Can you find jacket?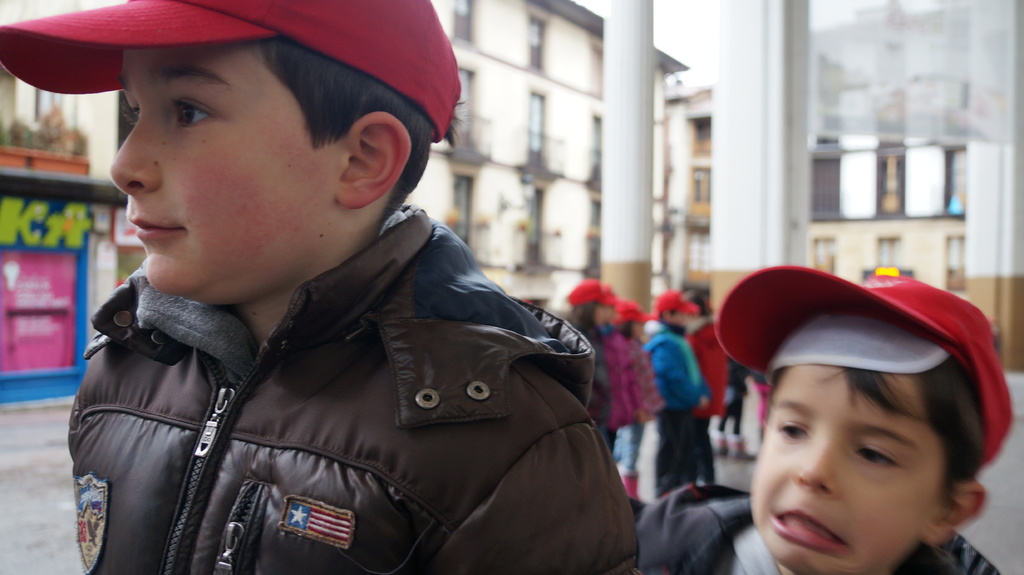
Yes, bounding box: [x1=67, y1=197, x2=643, y2=574].
